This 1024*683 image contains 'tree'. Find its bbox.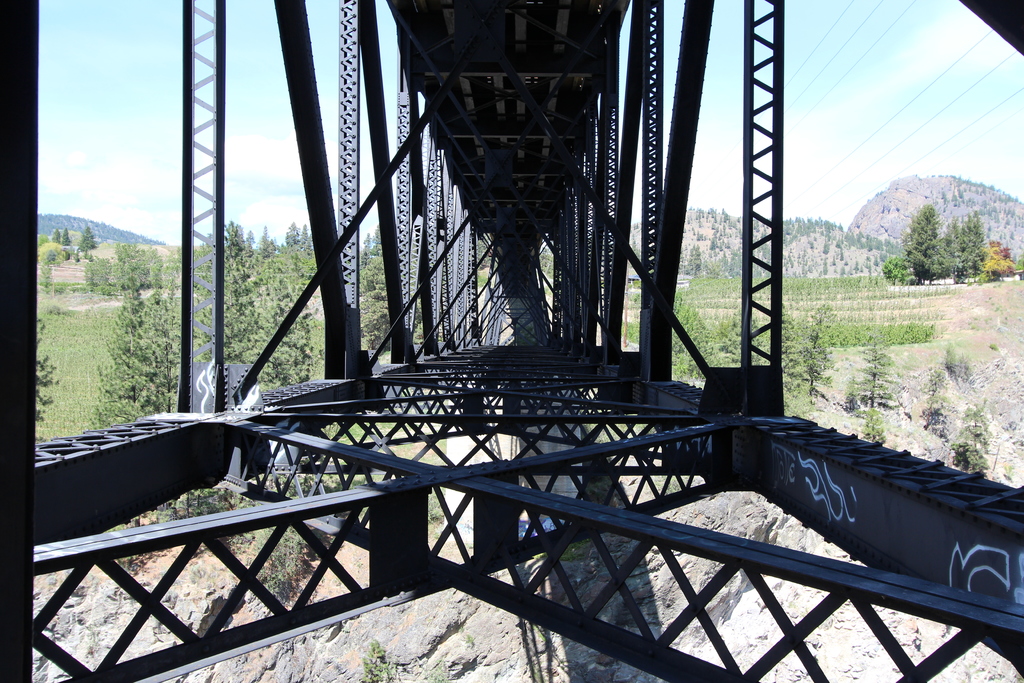
<box>880,253,904,282</box>.
